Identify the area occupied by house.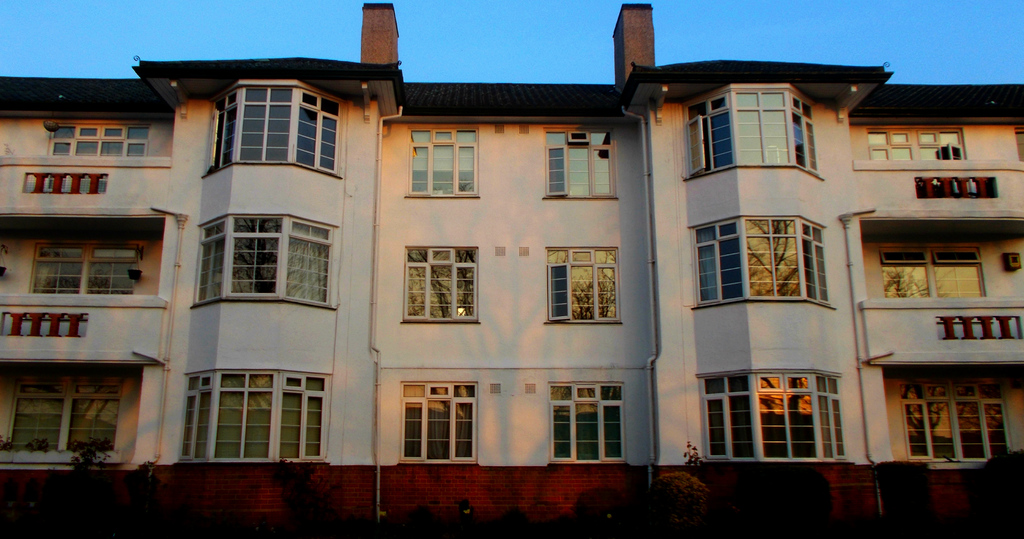
Area: [left=0, top=20, right=1023, bottom=510].
